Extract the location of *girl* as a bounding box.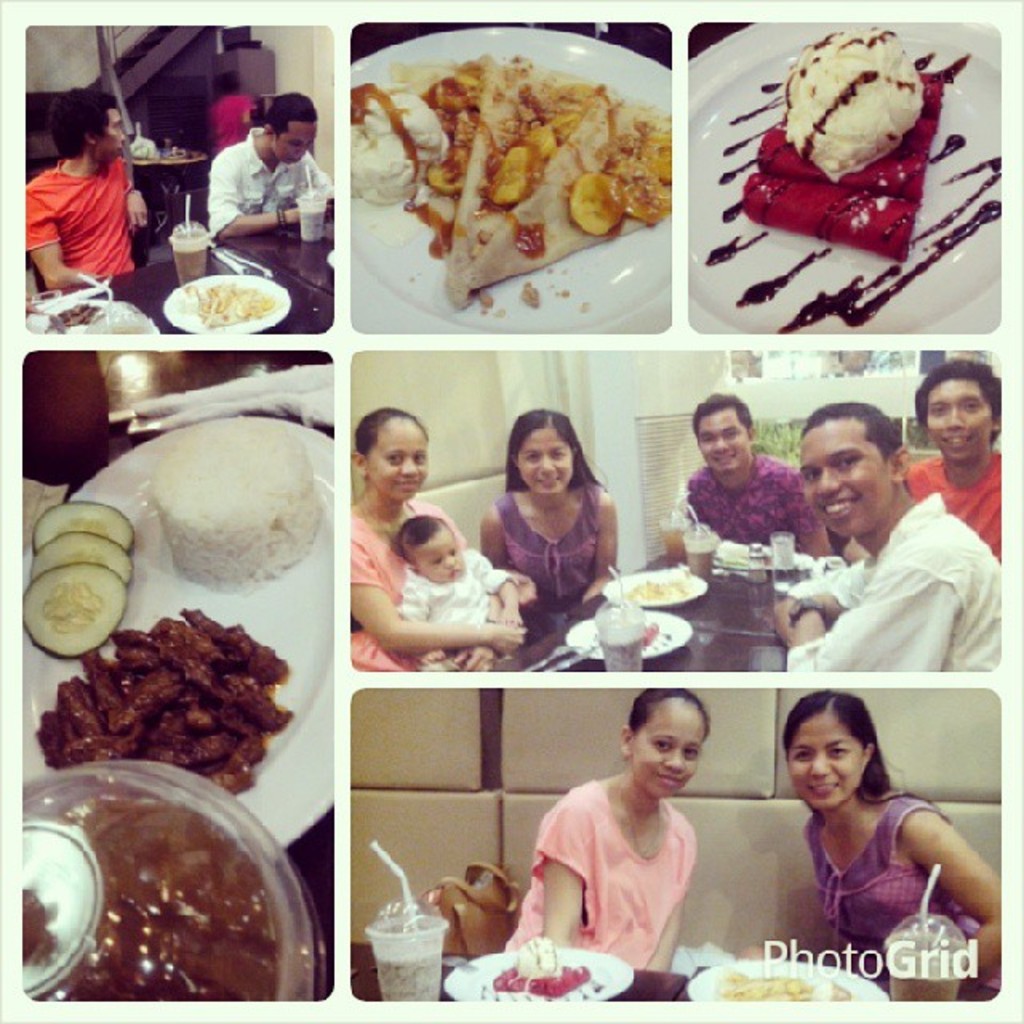
region(501, 688, 704, 968).
